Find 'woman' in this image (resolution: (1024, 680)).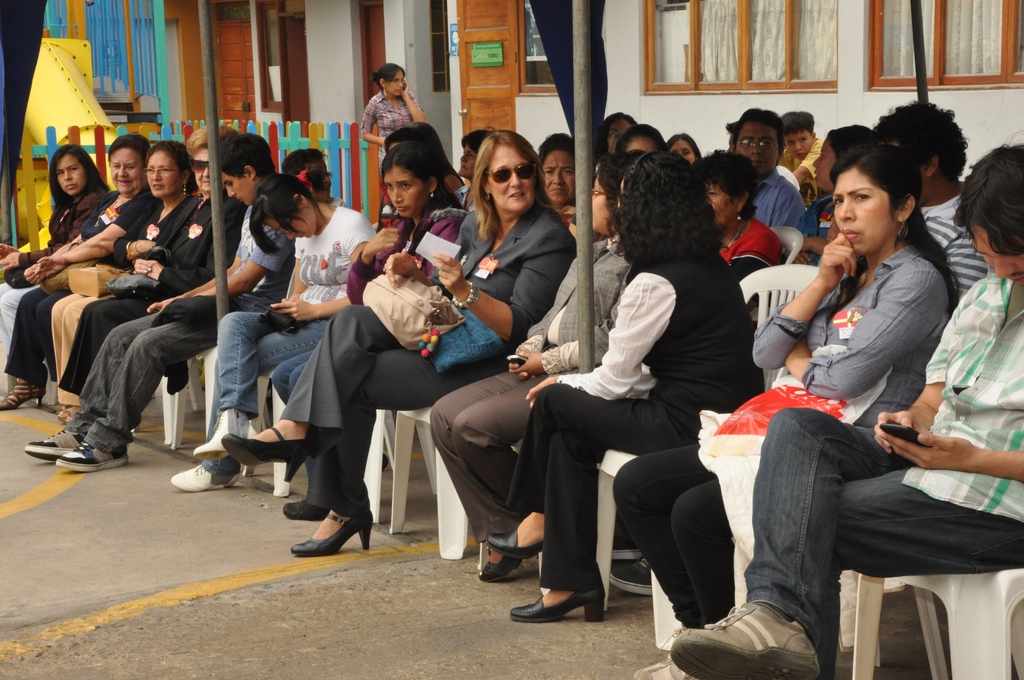
rect(383, 119, 465, 225).
